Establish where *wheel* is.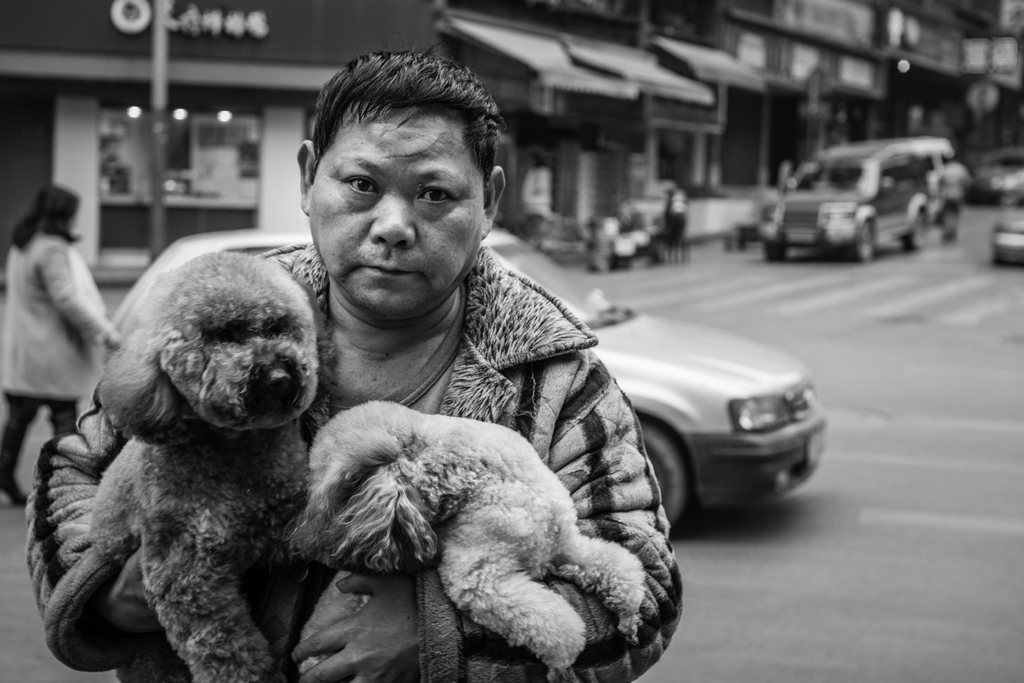
Established at rect(903, 214, 925, 252).
